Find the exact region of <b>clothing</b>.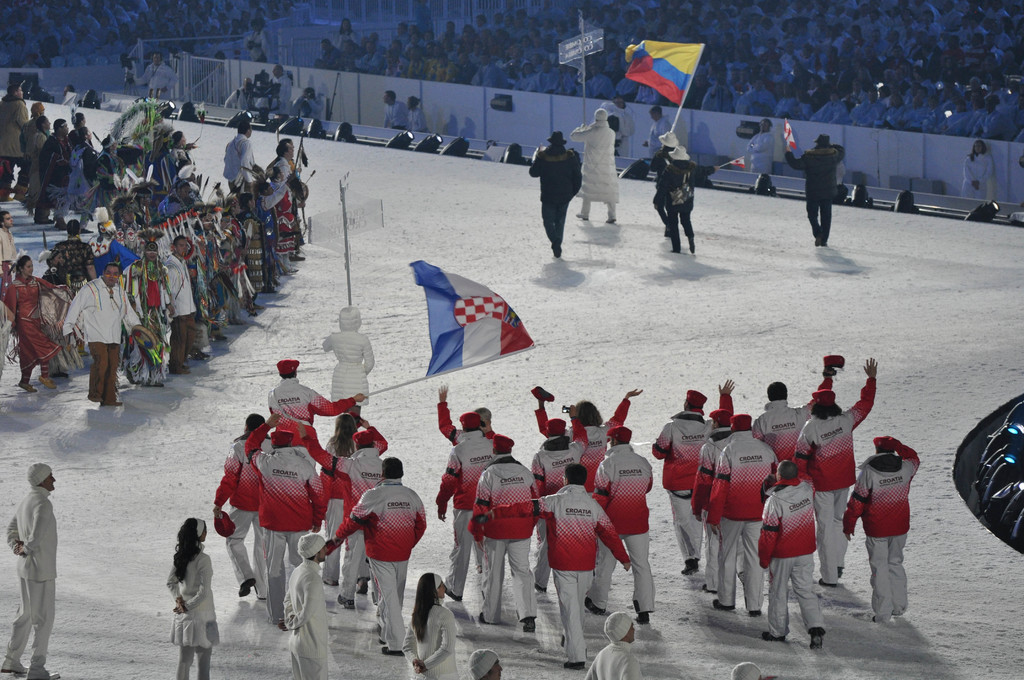
Exact region: select_region(311, 437, 385, 598).
